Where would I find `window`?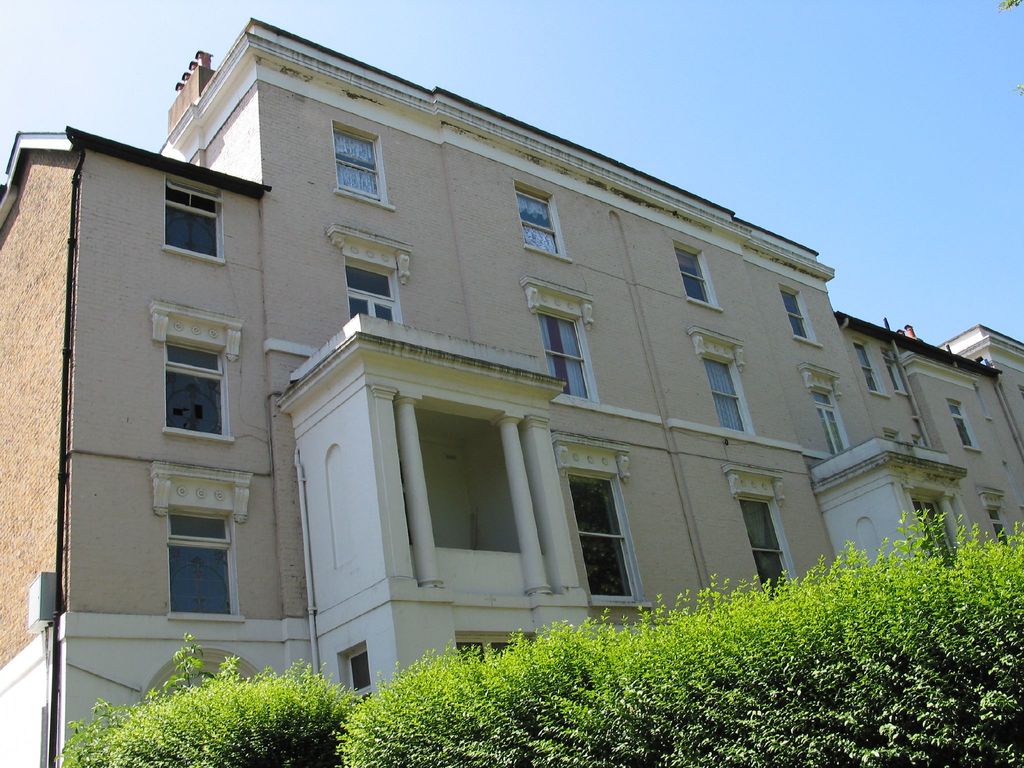
At [x1=852, y1=344, x2=881, y2=394].
